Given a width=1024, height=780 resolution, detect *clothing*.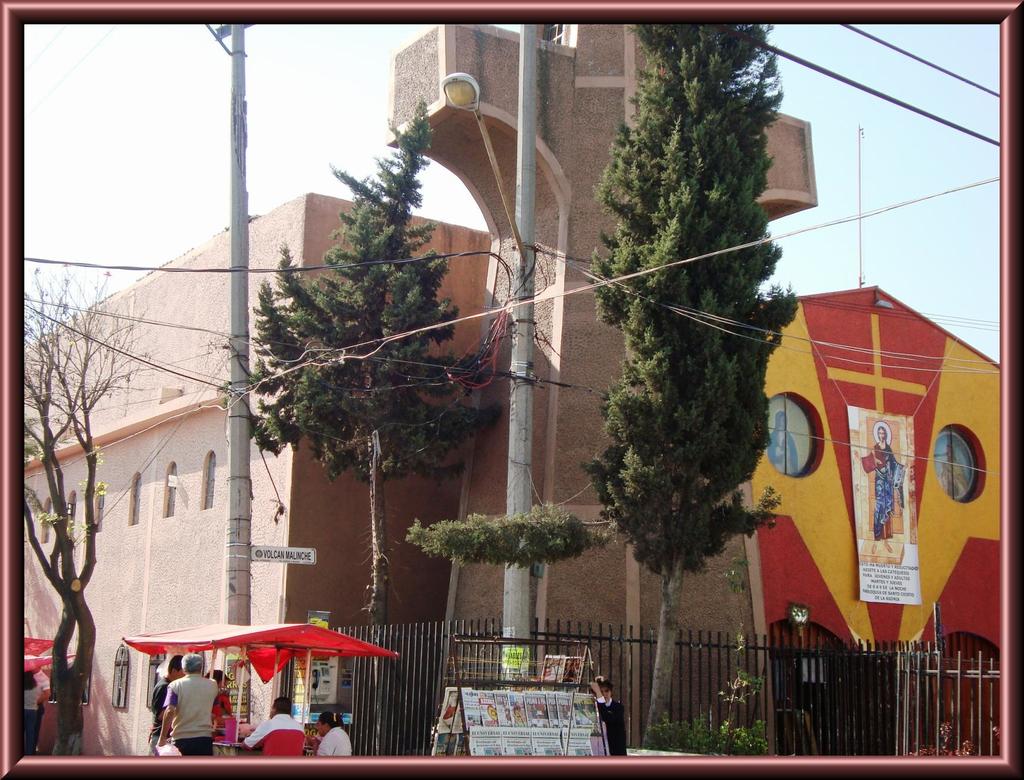
Rect(323, 731, 352, 756).
